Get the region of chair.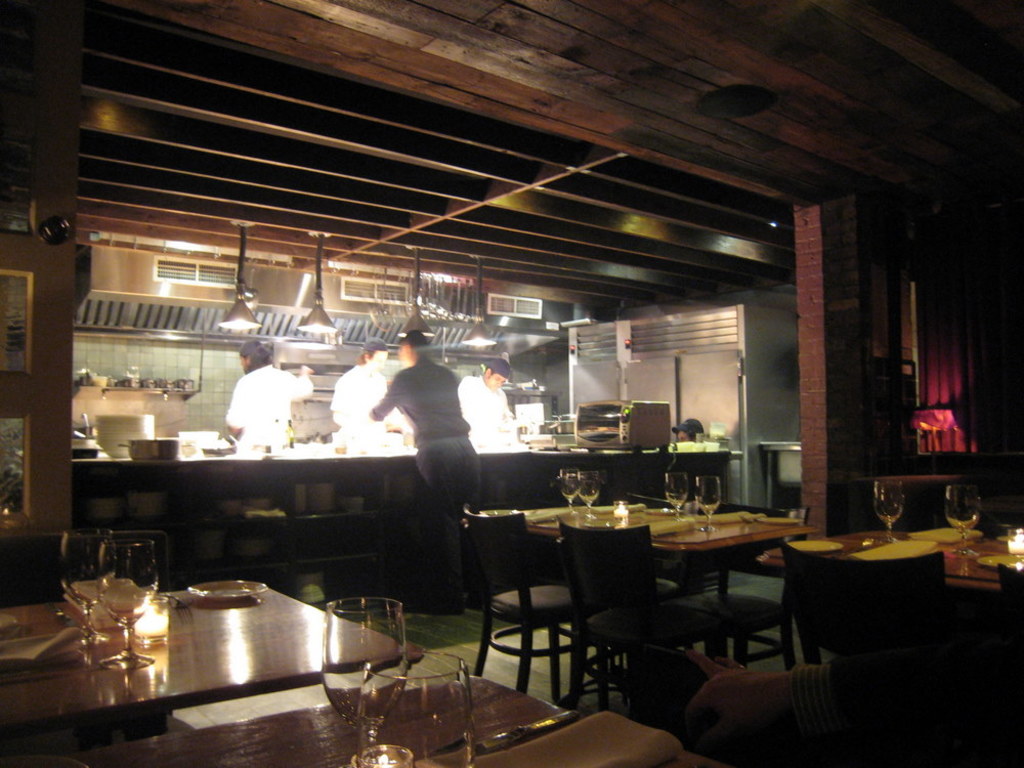
680, 501, 808, 675.
